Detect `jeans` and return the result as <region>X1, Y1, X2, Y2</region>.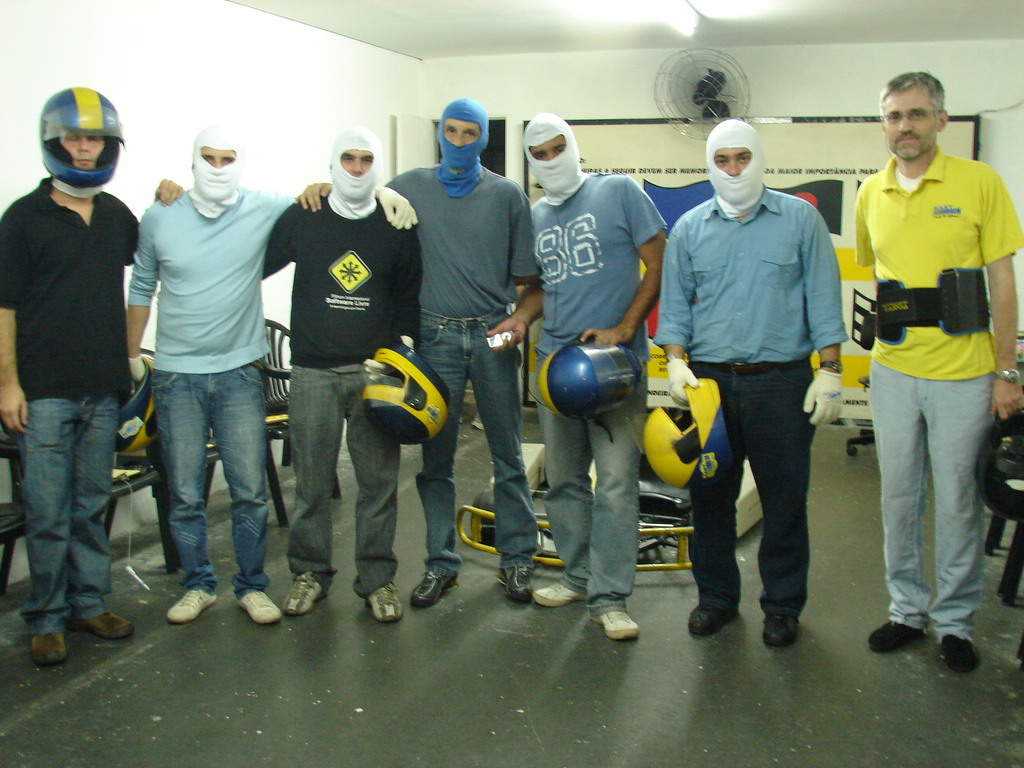
<region>16, 385, 121, 640</region>.
